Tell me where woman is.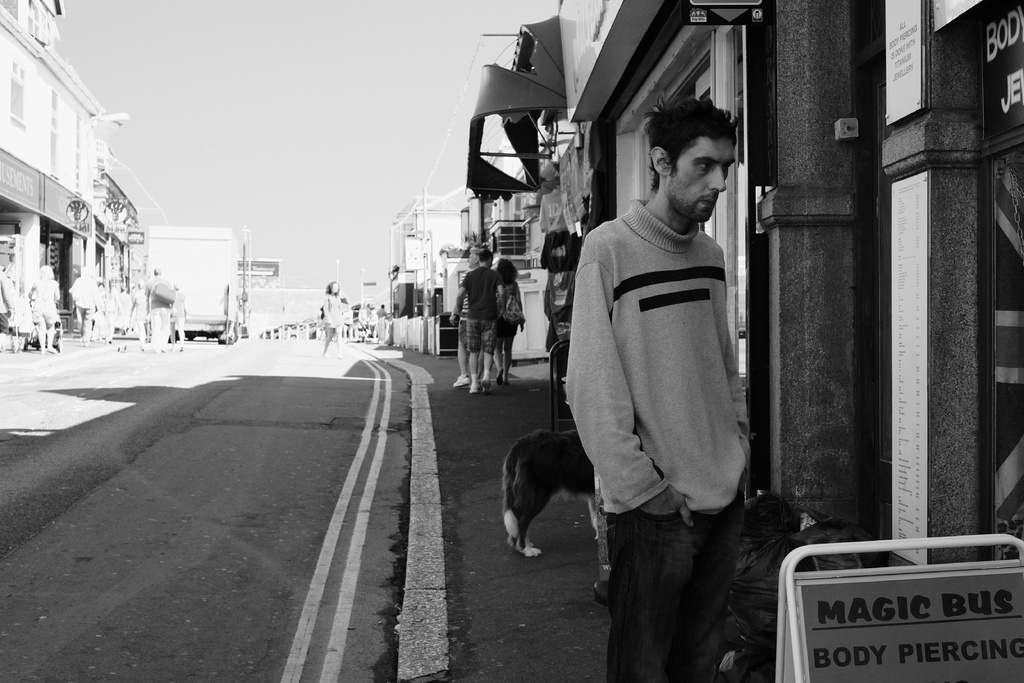
woman is at locate(32, 267, 58, 354).
